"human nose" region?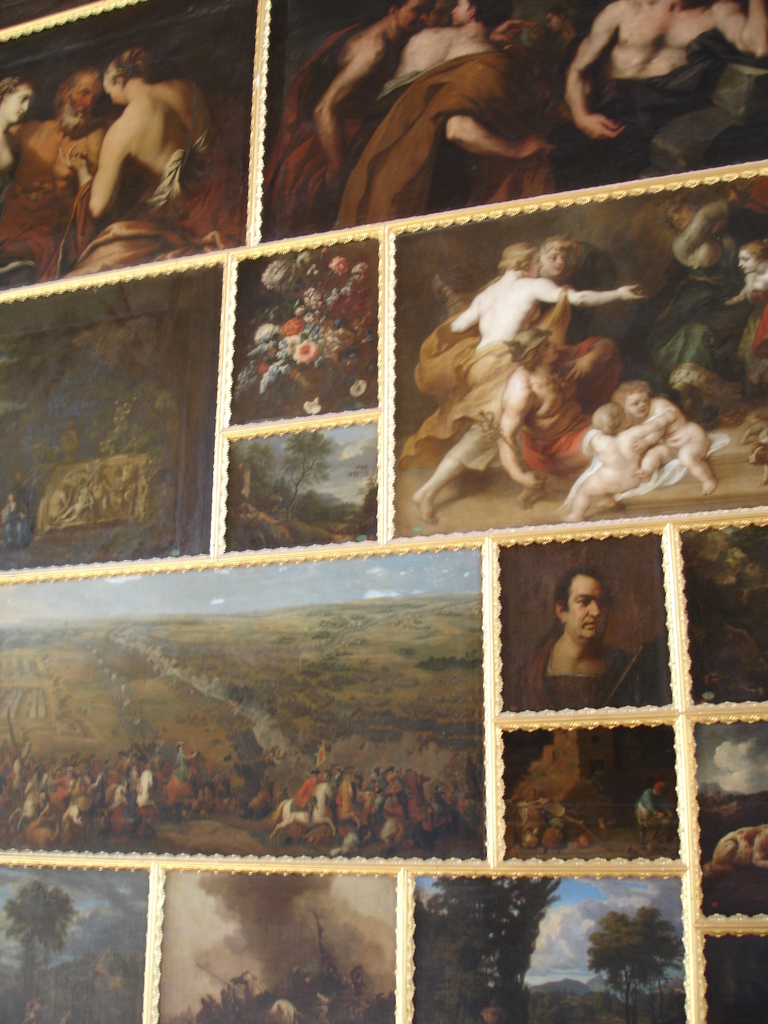
[451,8,454,17]
